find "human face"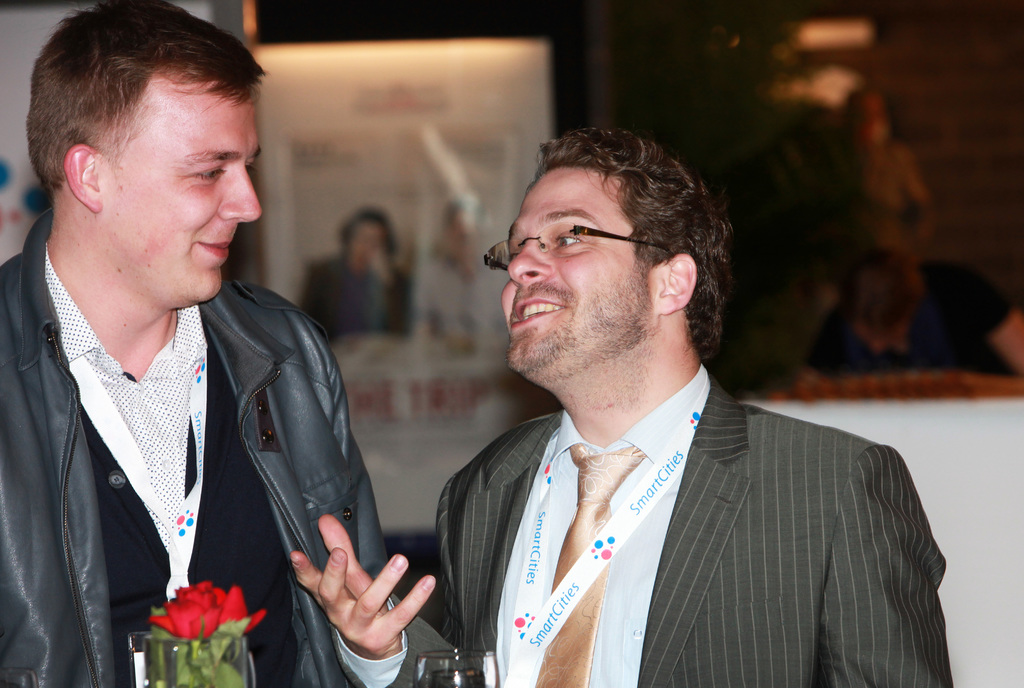
[x1=500, y1=172, x2=649, y2=373]
